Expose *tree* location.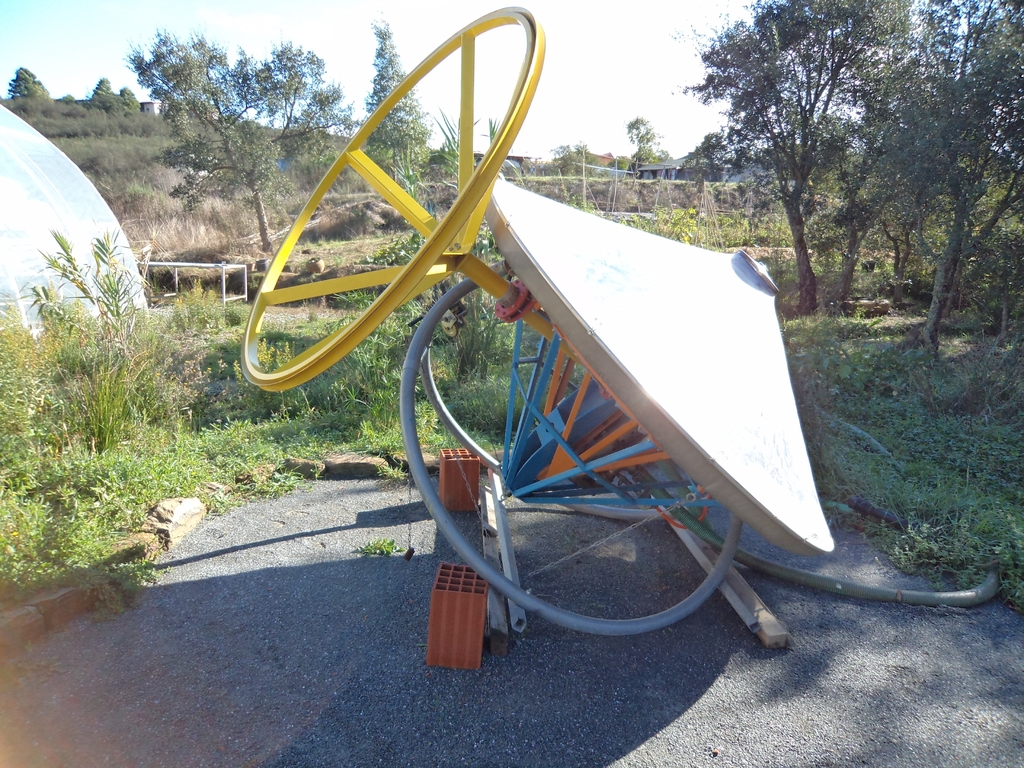
Exposed at box=[689, 131, 730, 186].
